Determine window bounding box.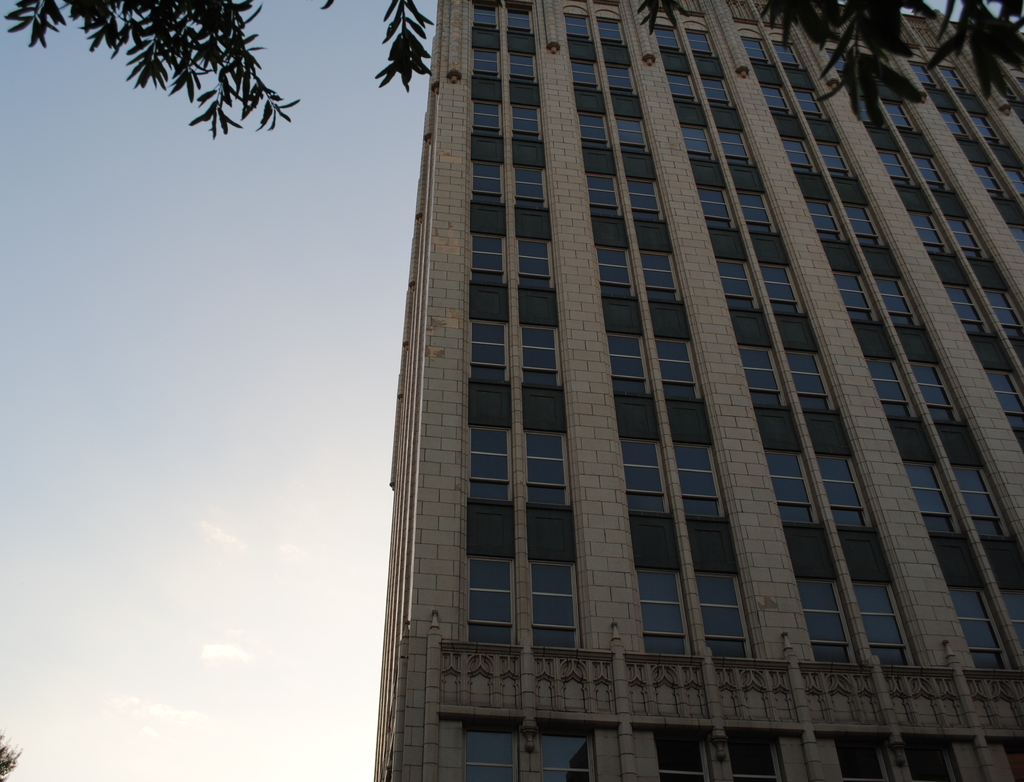
Determined: 467/557/510/648.
